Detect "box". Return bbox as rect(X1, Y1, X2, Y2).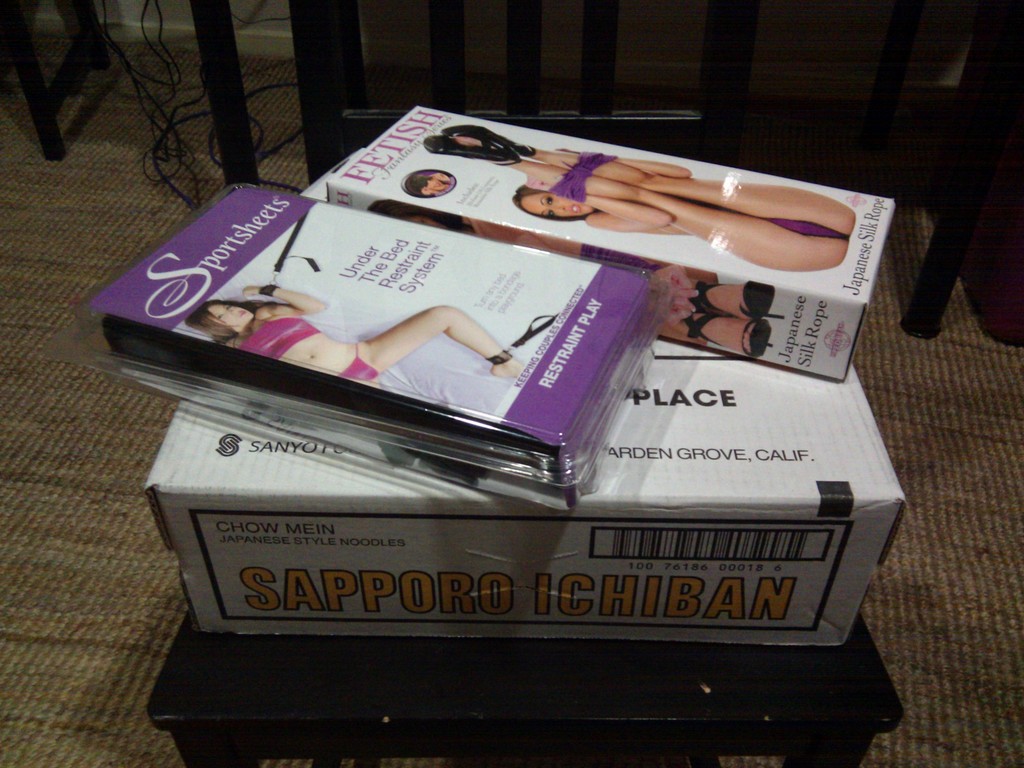
rect(317, 109, 901, 381).
